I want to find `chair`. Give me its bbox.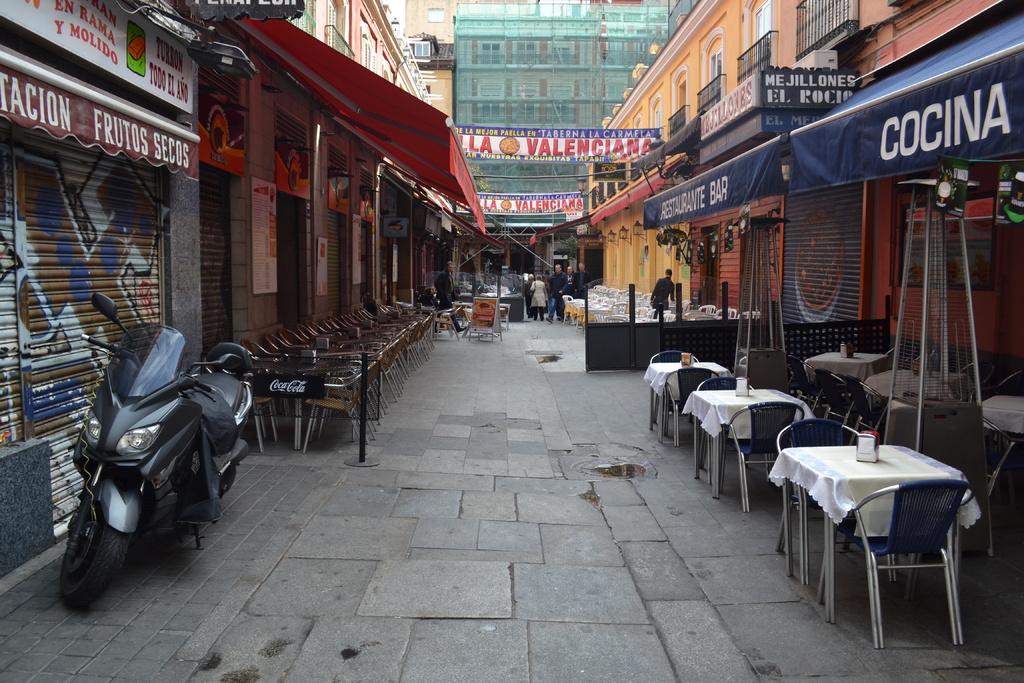
x1=845, y1=377, x2=895, y2=450.
